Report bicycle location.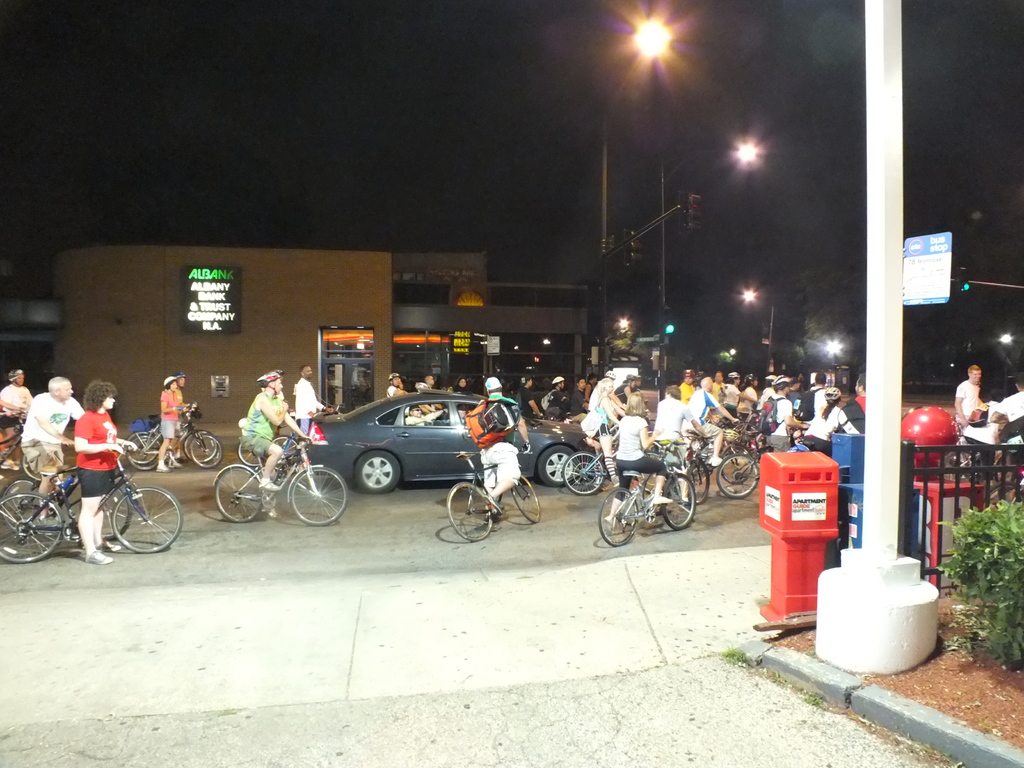
Report: BBox(118, 399, 220, 472).
